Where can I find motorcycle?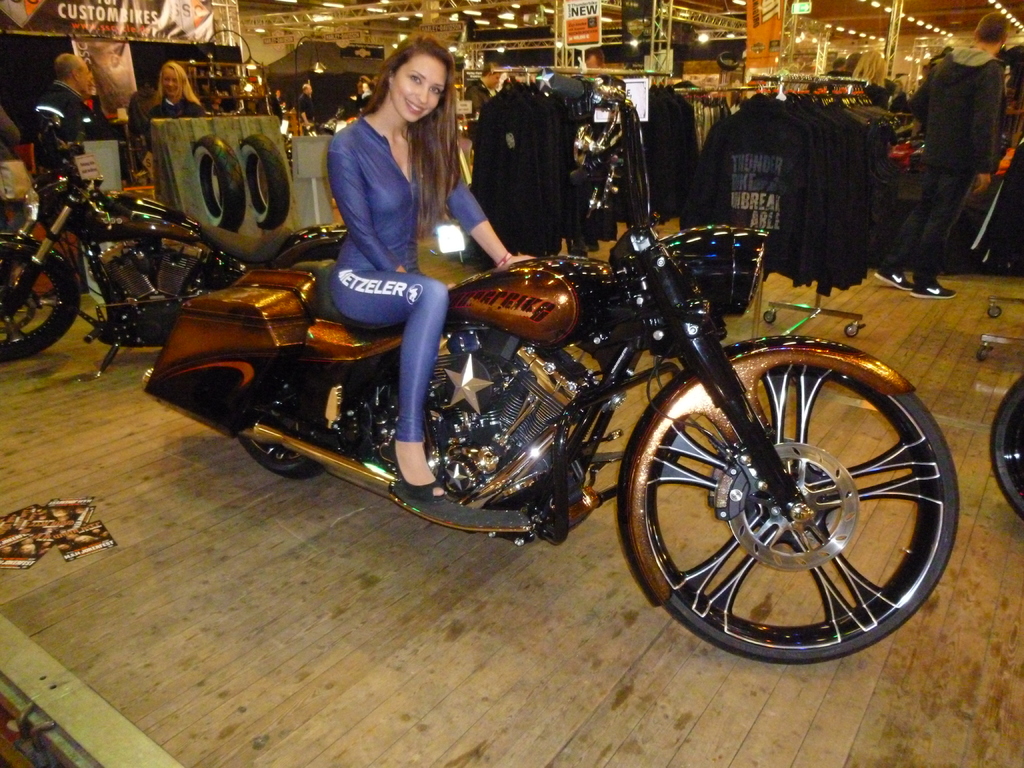
You can find it at BBox(0, 108, 350, 382).
